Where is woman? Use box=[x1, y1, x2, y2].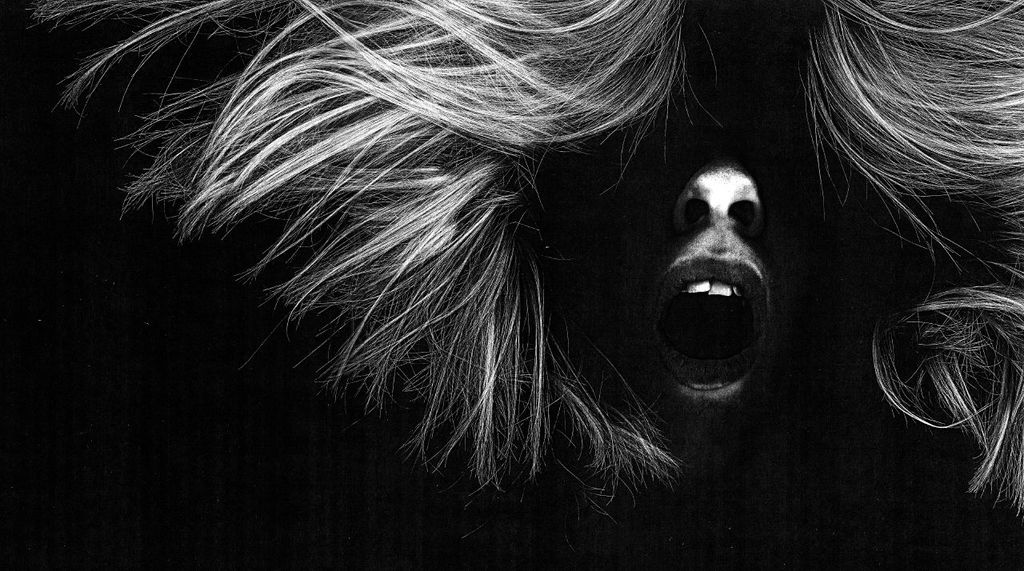
box=[36, 0, 1023, 547].
